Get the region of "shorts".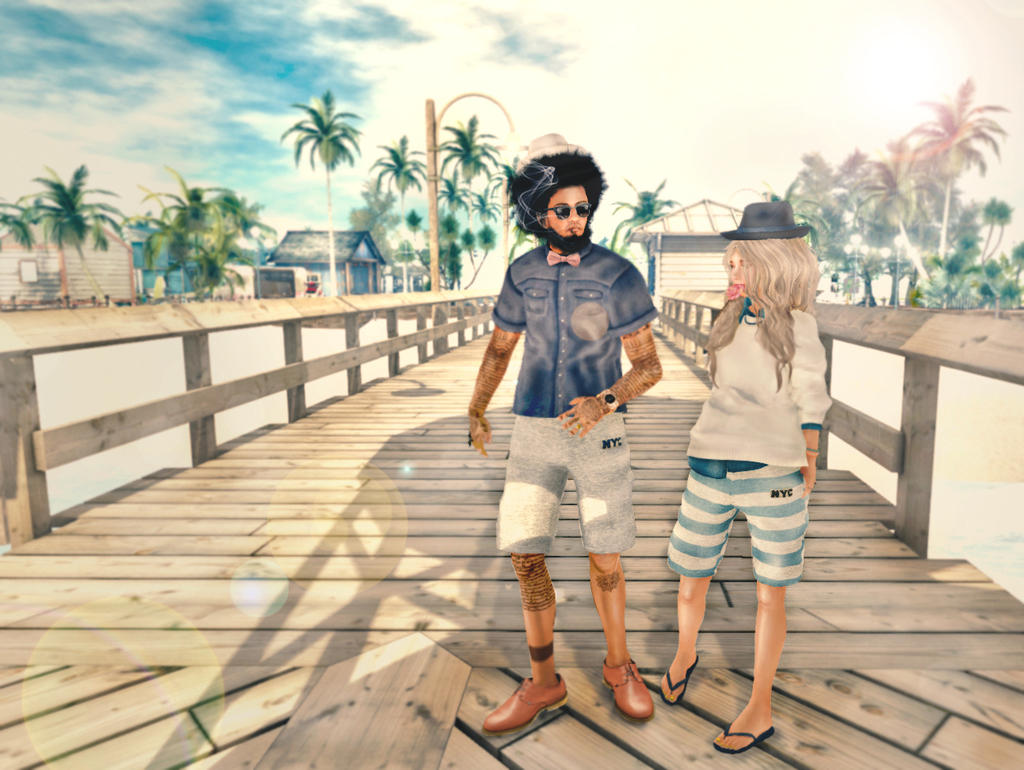
[493, 416, 637, 551].
